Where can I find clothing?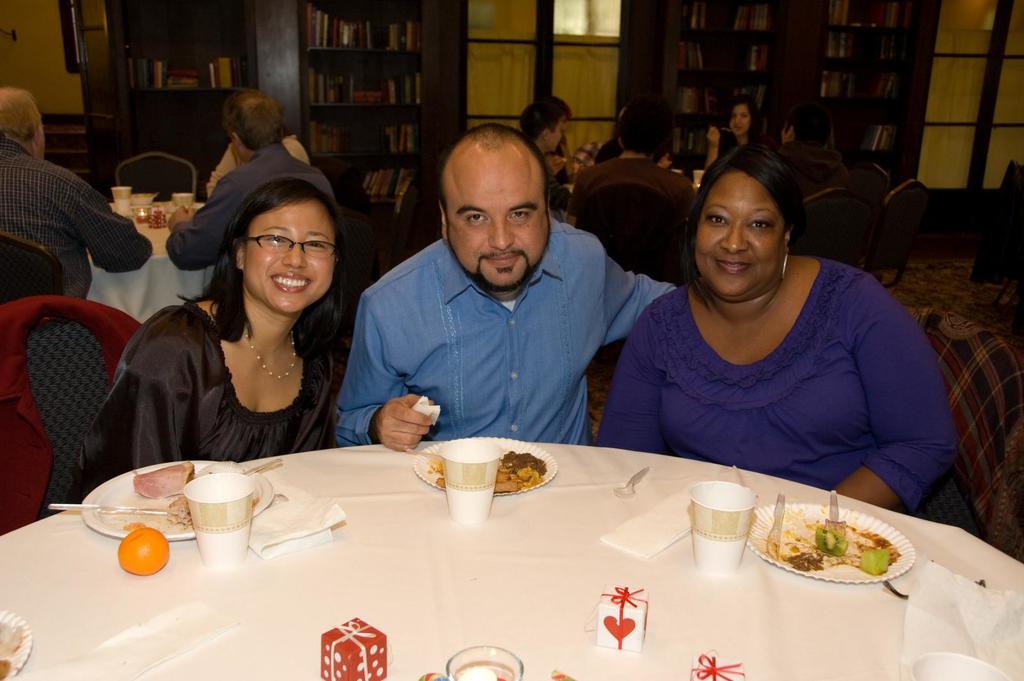
You can find it at (x1=554, y1=133, x2=573, y2=186).
